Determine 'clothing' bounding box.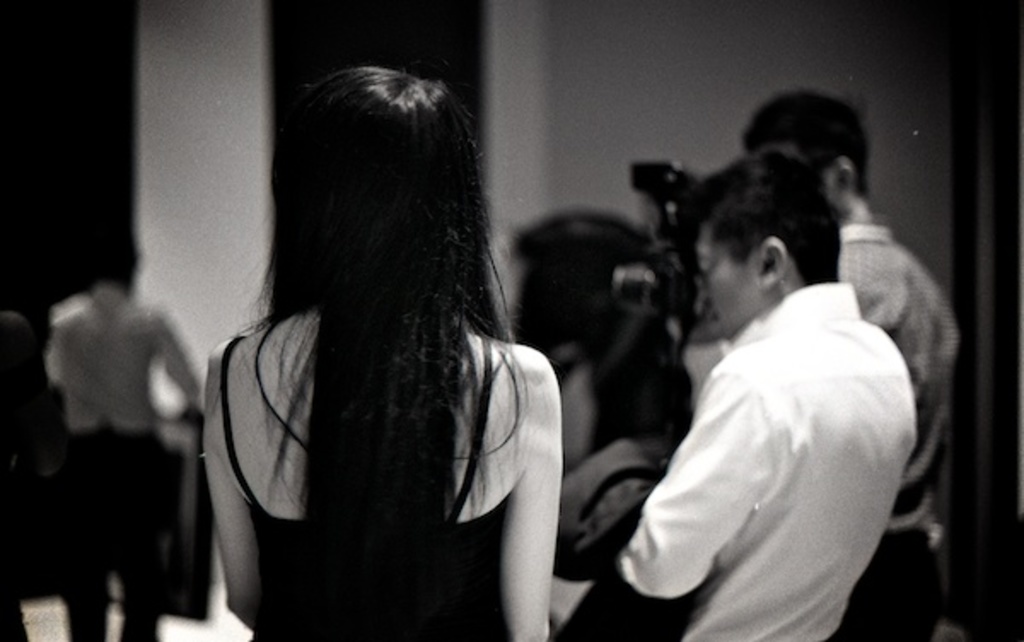
Determined: crop(218, 333, 509, 640).
